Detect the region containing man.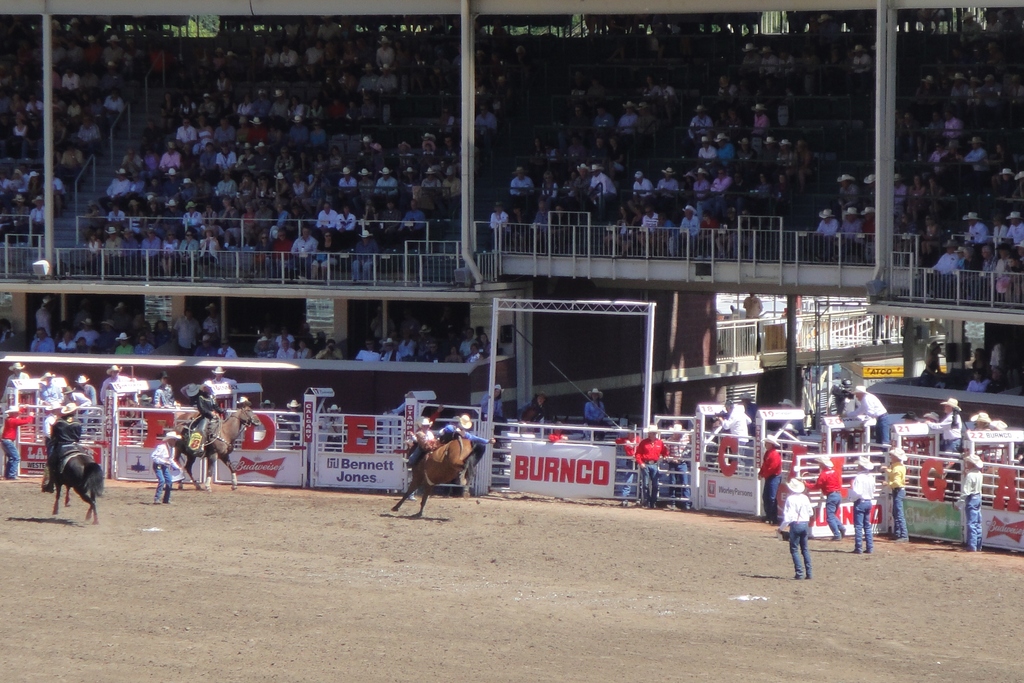
664:421:689:511.
